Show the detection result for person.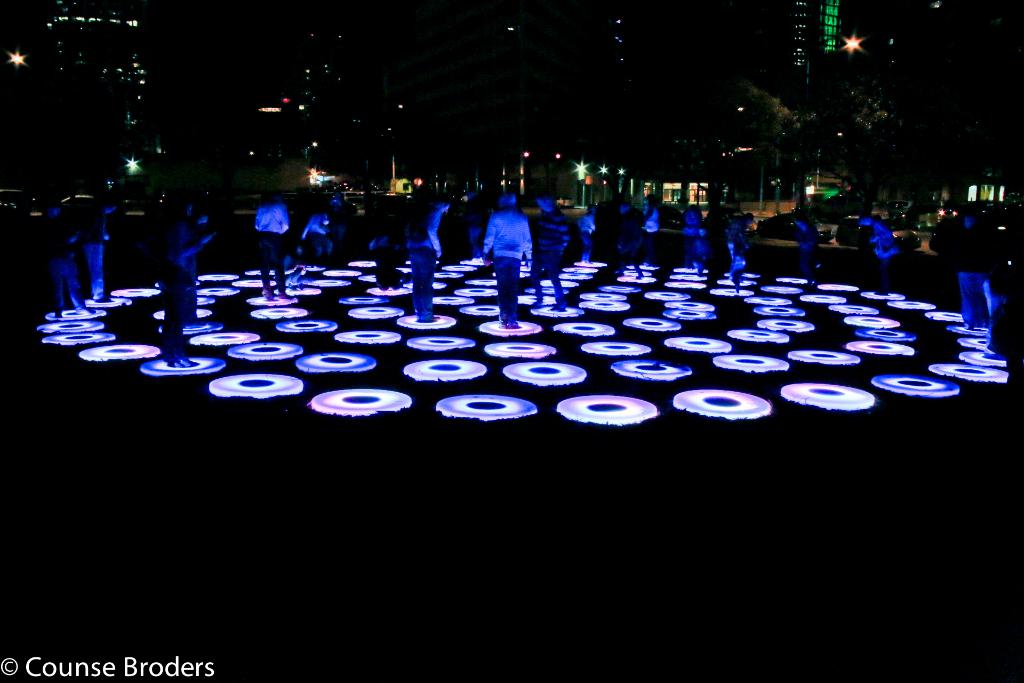
l=860, t=208, r=897, b=293.
